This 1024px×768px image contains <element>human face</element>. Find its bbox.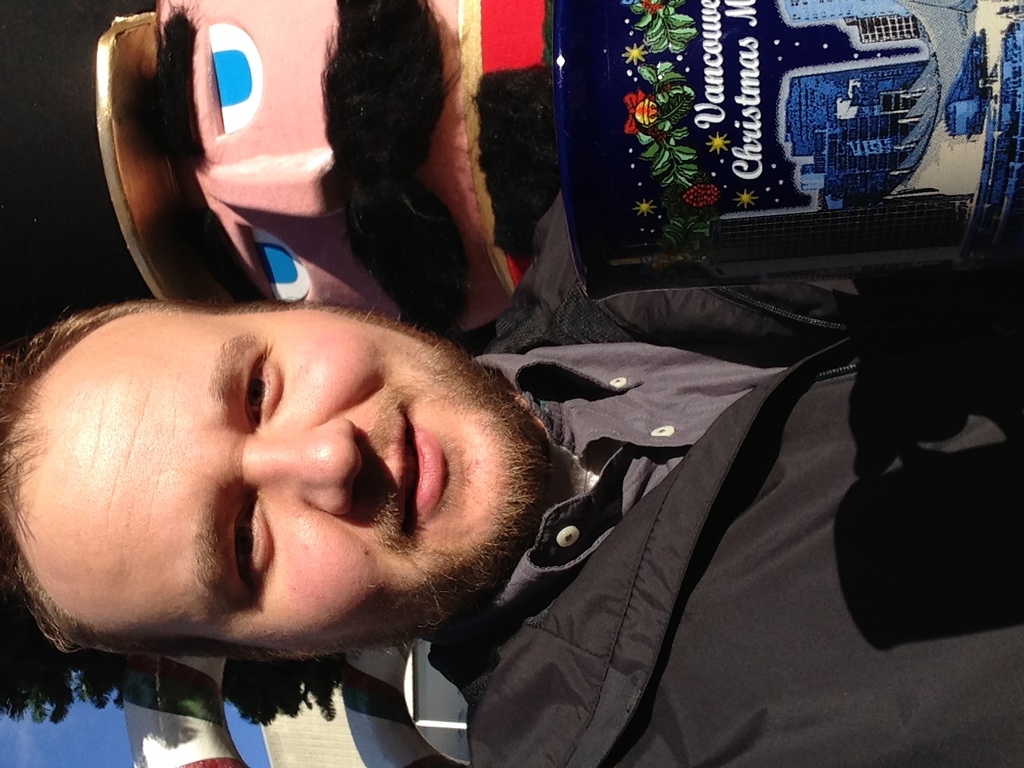
[x1=9, y1=311, x2=523, y2=651].
